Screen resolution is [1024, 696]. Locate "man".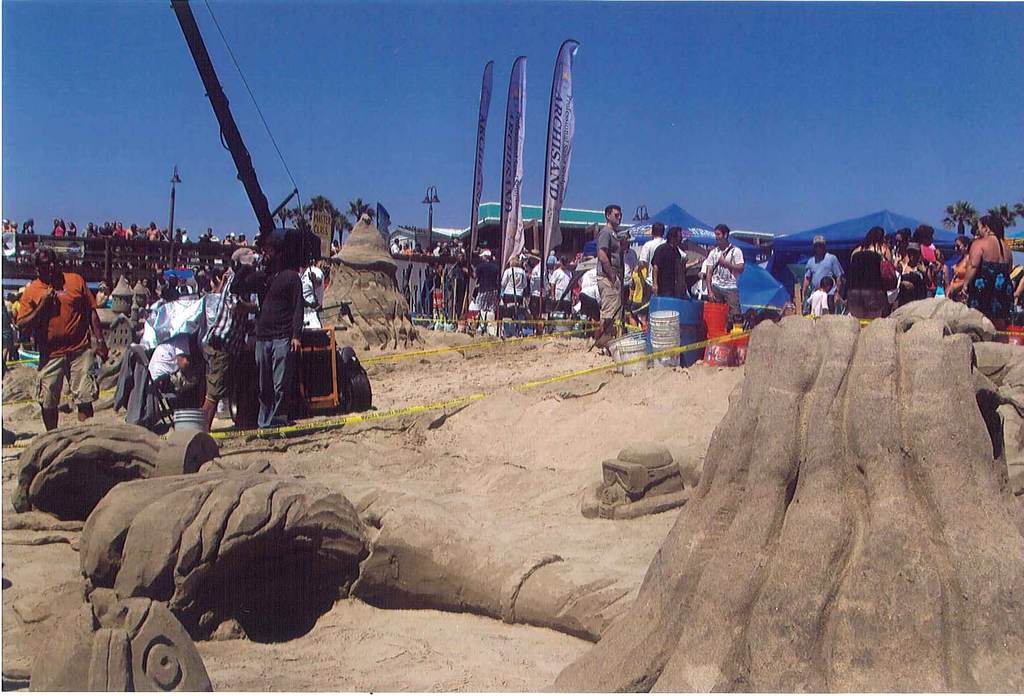
801,236,844,314.
